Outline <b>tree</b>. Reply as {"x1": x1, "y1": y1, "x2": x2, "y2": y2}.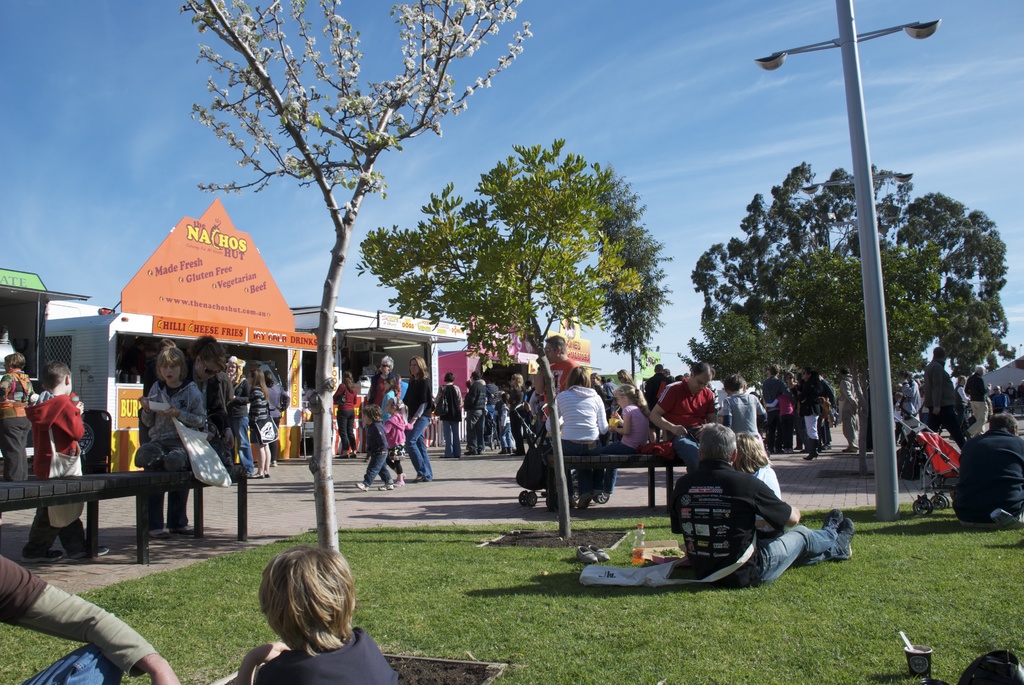
{"x1": 178, "y1": 0, "x2": 535, "y2": 550}.
